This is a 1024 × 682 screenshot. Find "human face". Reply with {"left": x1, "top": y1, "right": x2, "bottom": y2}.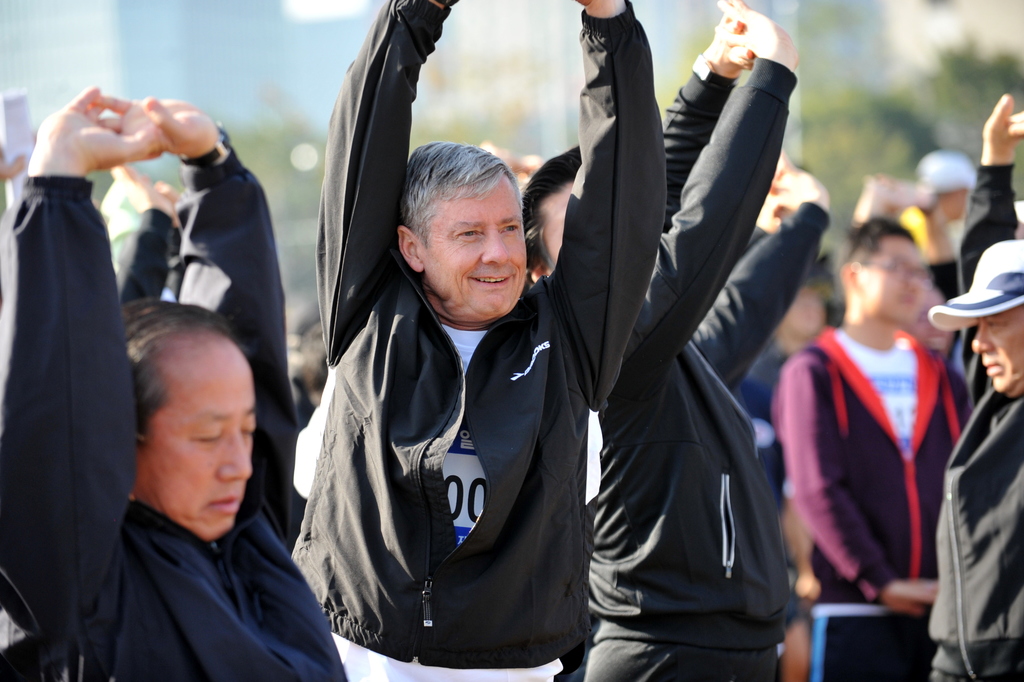
{"left": 973, "top": 307, "right": 1023, "bottom": 396}.
